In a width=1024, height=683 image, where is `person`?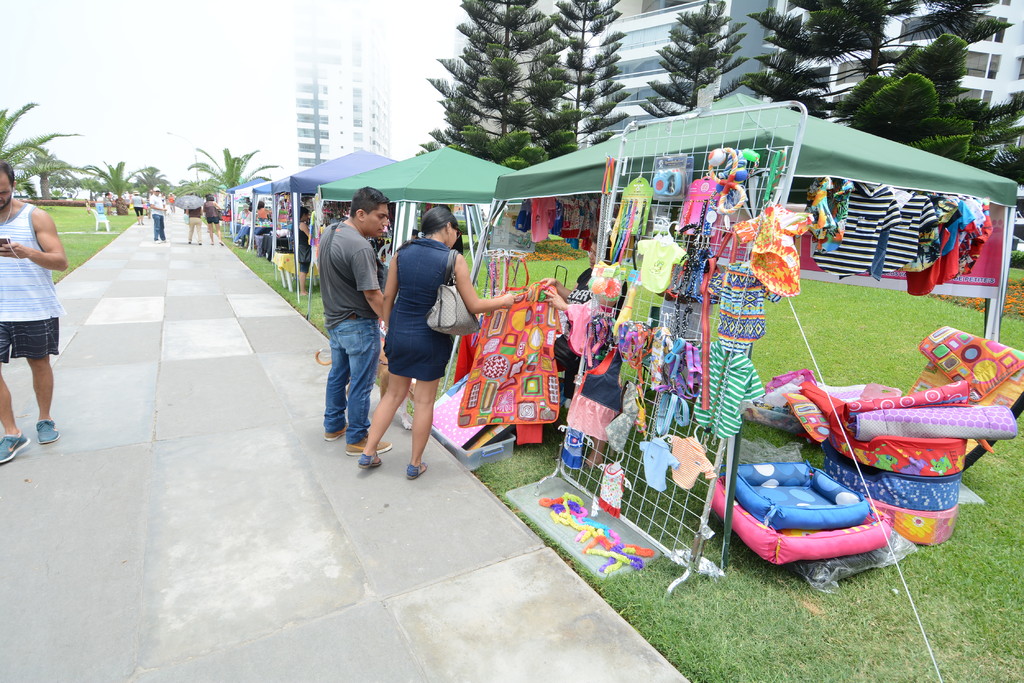
<bbox>185, 206, 203, 245</bbox>.
